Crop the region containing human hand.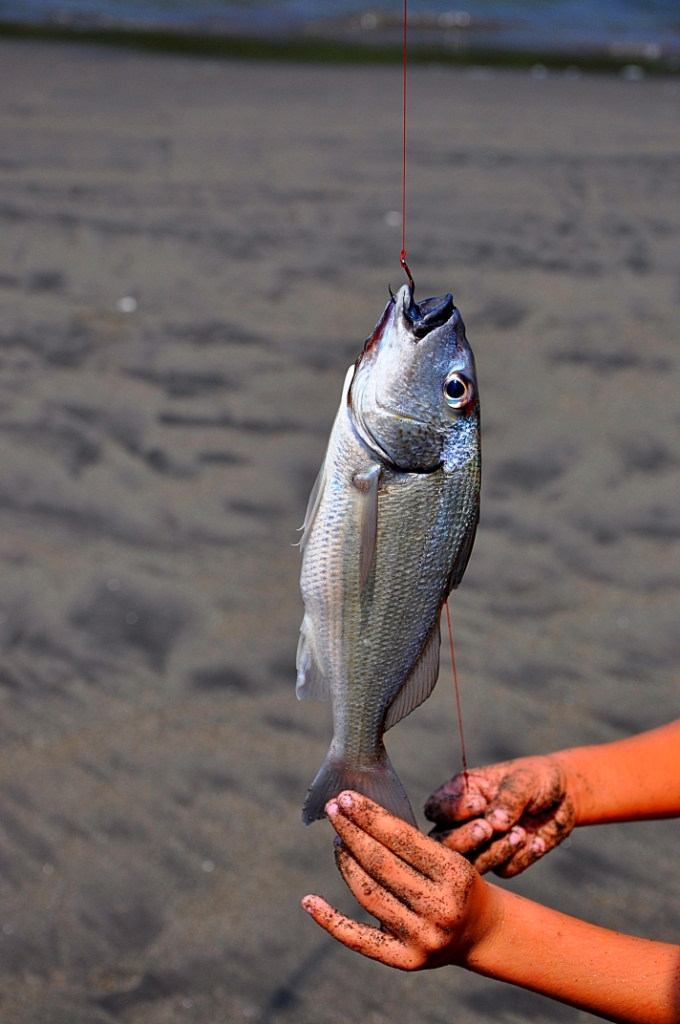
Crop region: {"x1": 419, "y1": 749, "x2": 587, "y2": 879}.
